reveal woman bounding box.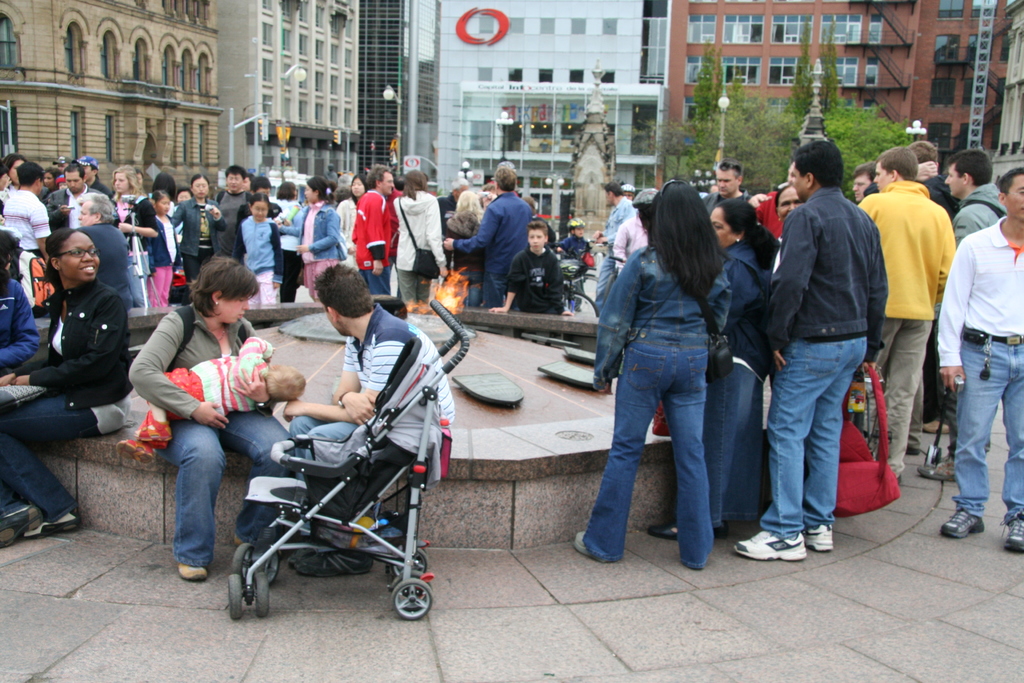
Revealed: {"left": 146, "top": 194, "right": 173, "bottom": 303}.
